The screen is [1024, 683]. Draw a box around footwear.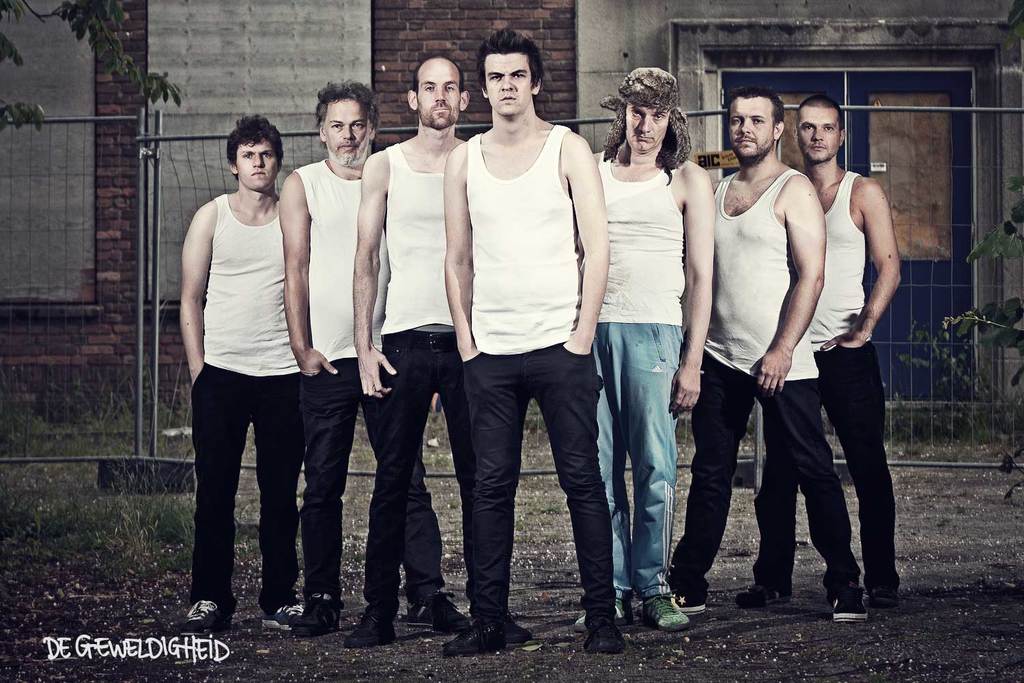
{"left": 259, "top": 599, "right": 306, "bottom": 635}.
